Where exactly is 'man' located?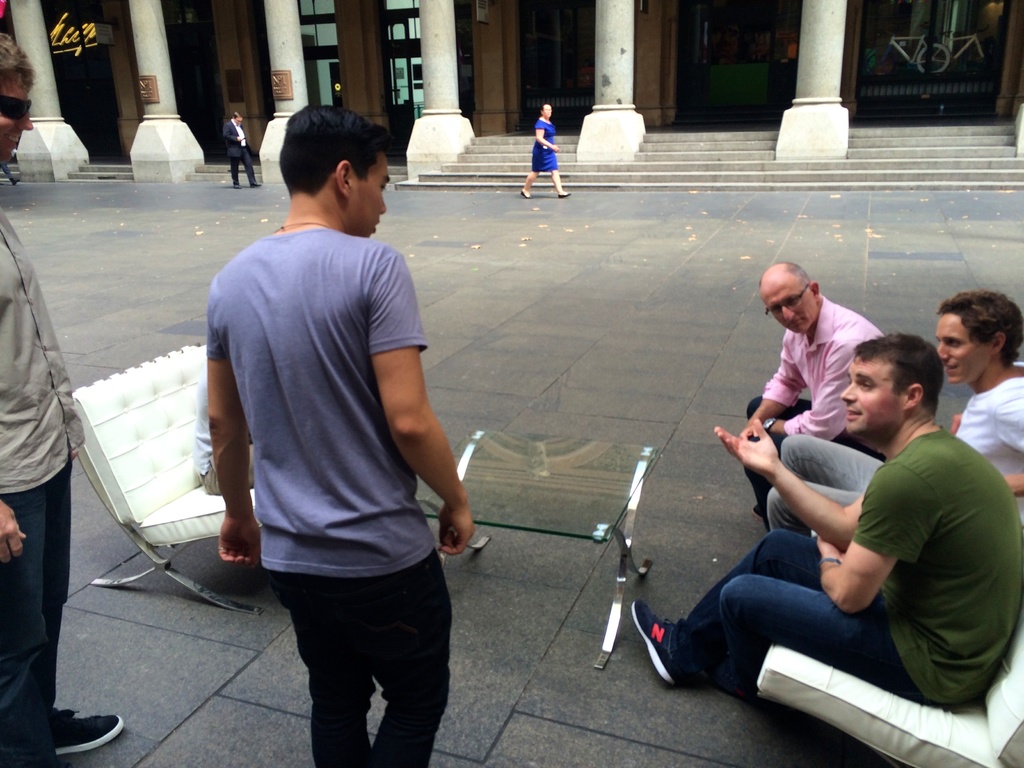
Its bounding box is 766 289 1023 540.
